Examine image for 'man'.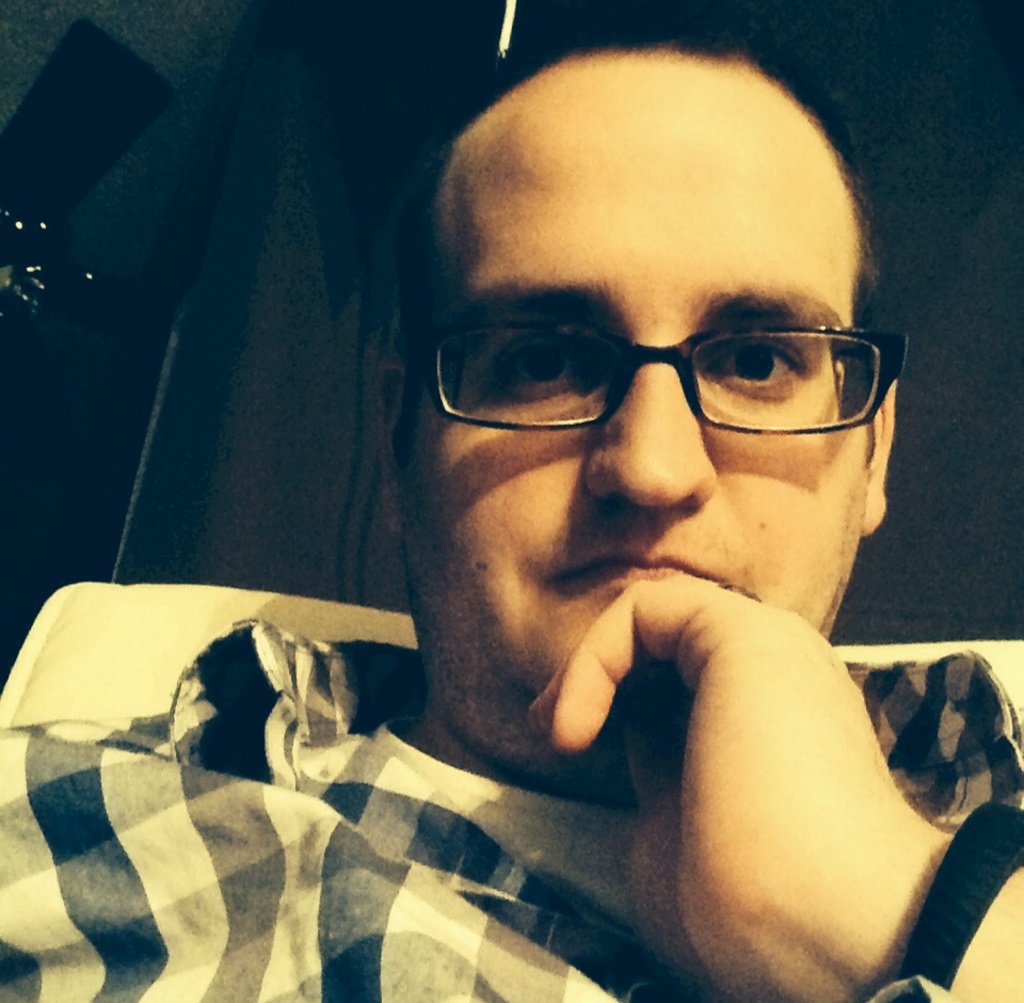
Examination result: crop(0, 22, 1023, 1002).
